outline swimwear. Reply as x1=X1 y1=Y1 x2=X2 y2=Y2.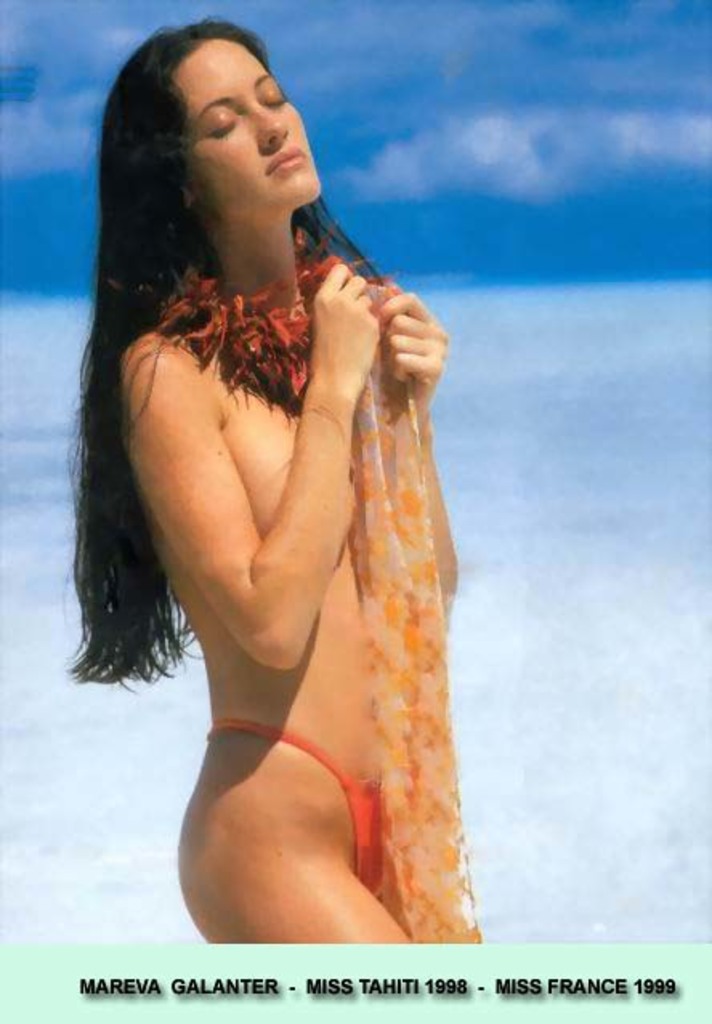
x1=213 y1=728 x2=385 y2=899.
